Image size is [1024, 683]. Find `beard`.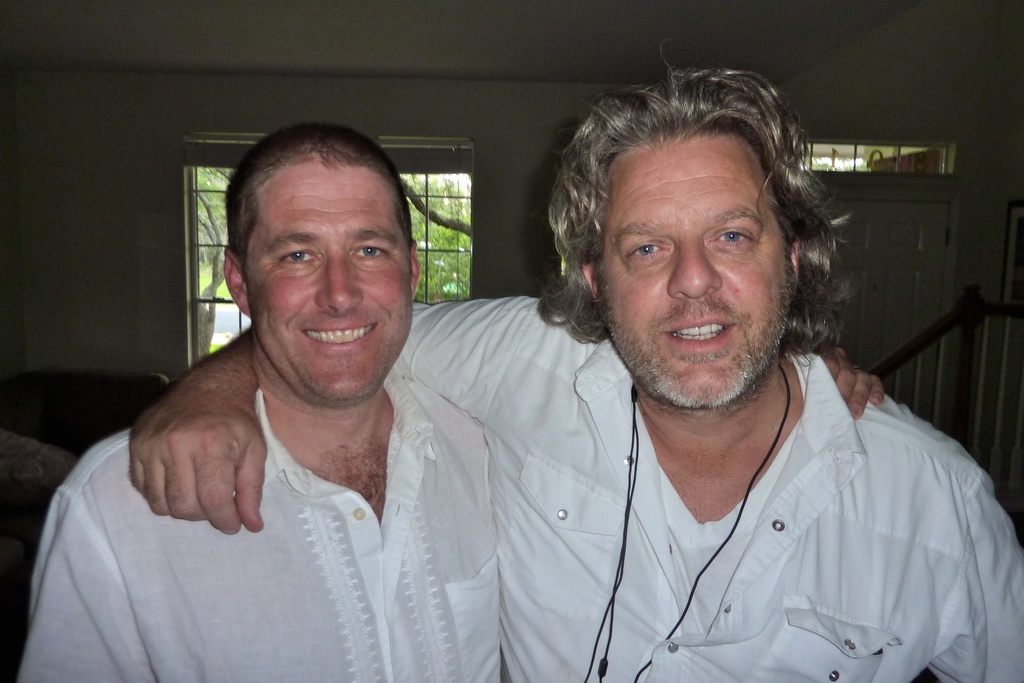
(604,285,795,414).
